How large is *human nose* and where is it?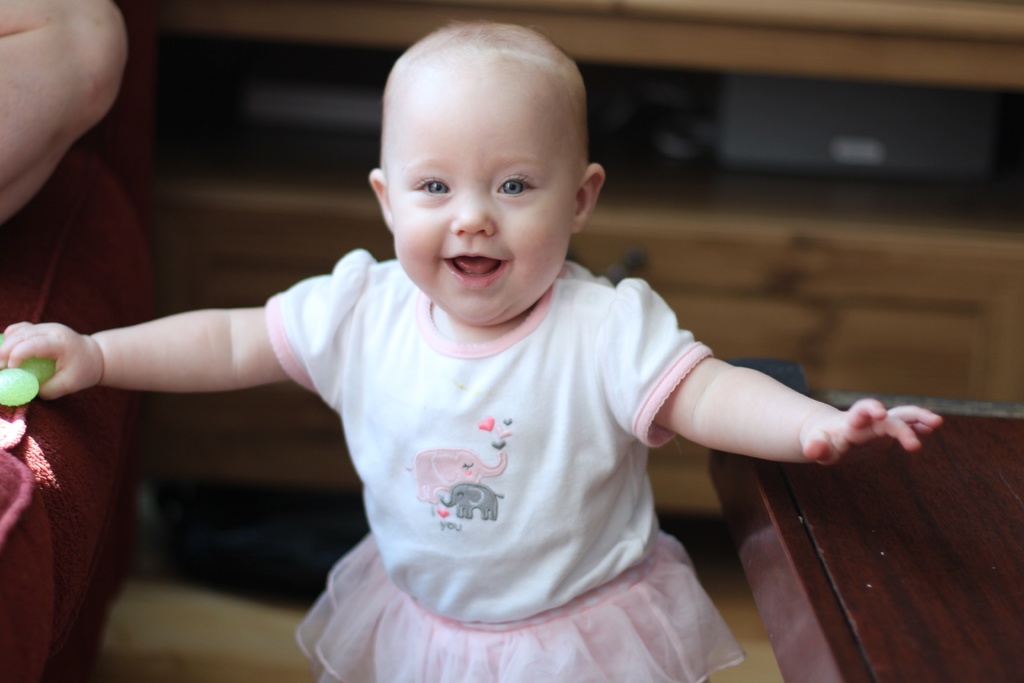
Bounding box: (447,188,494,238).
